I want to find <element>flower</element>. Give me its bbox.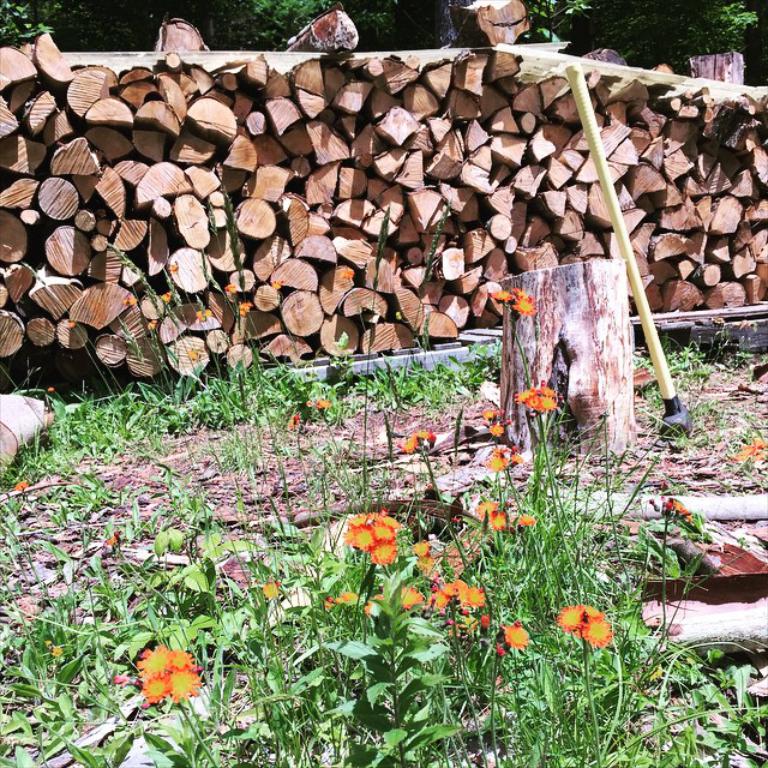
<bbox>492, 421, 505, 436</bbox>.
